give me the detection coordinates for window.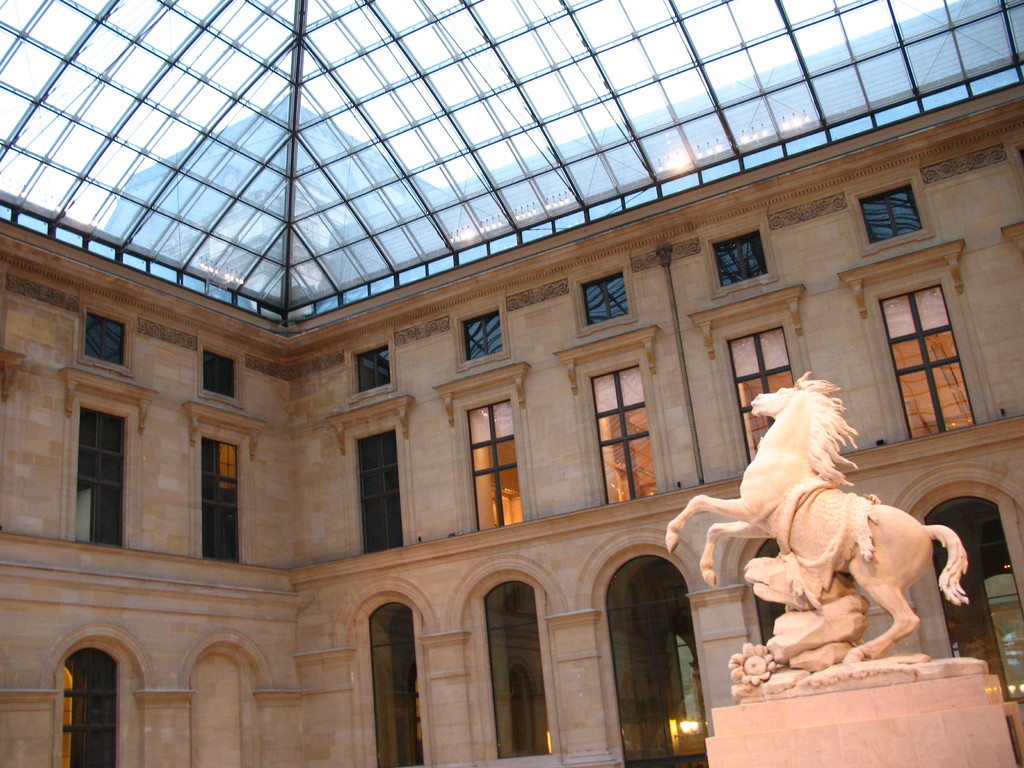
(435,362,526,536).
